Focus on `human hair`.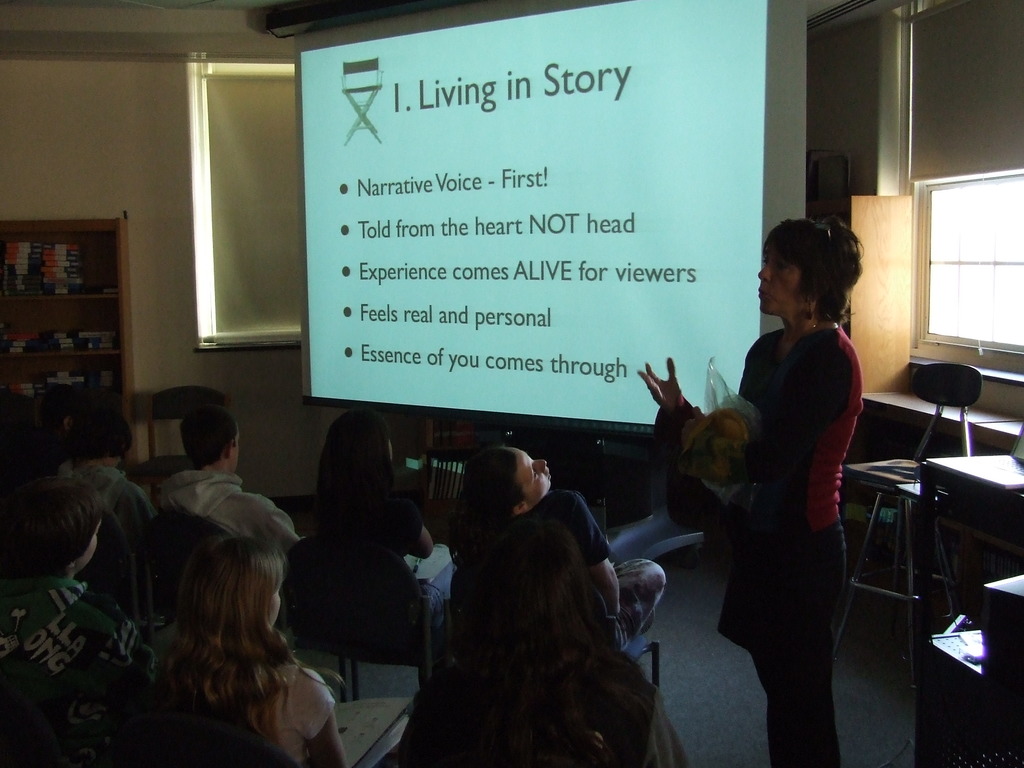
Focused at bbox=(316, 407, 387, 527).
